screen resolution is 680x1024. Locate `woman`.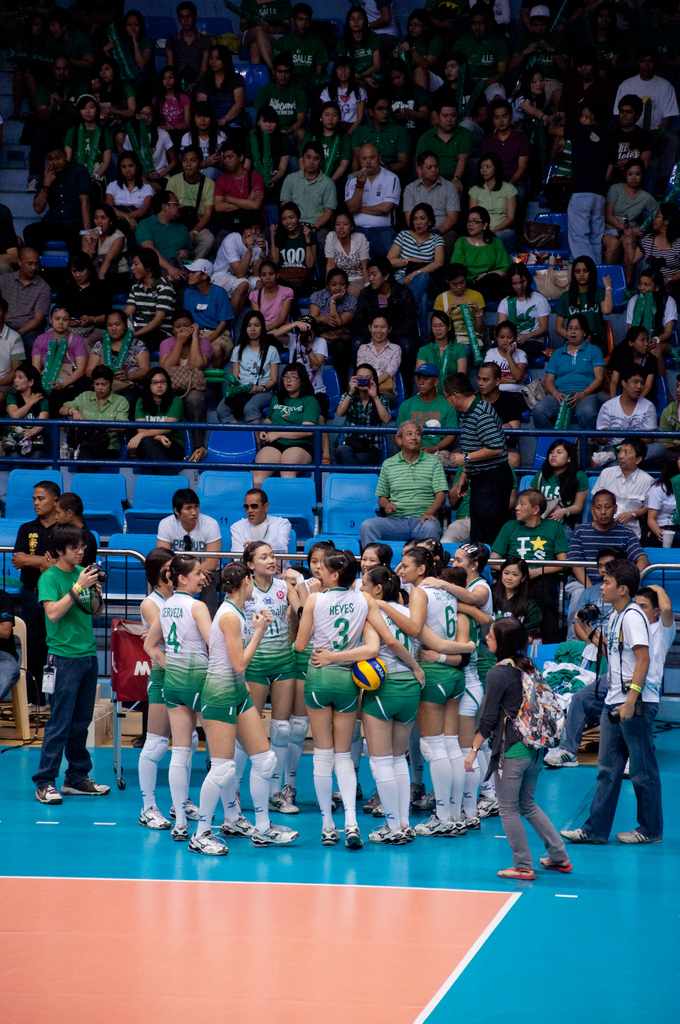
(left=198, top=44, right=247, bottom=134).
